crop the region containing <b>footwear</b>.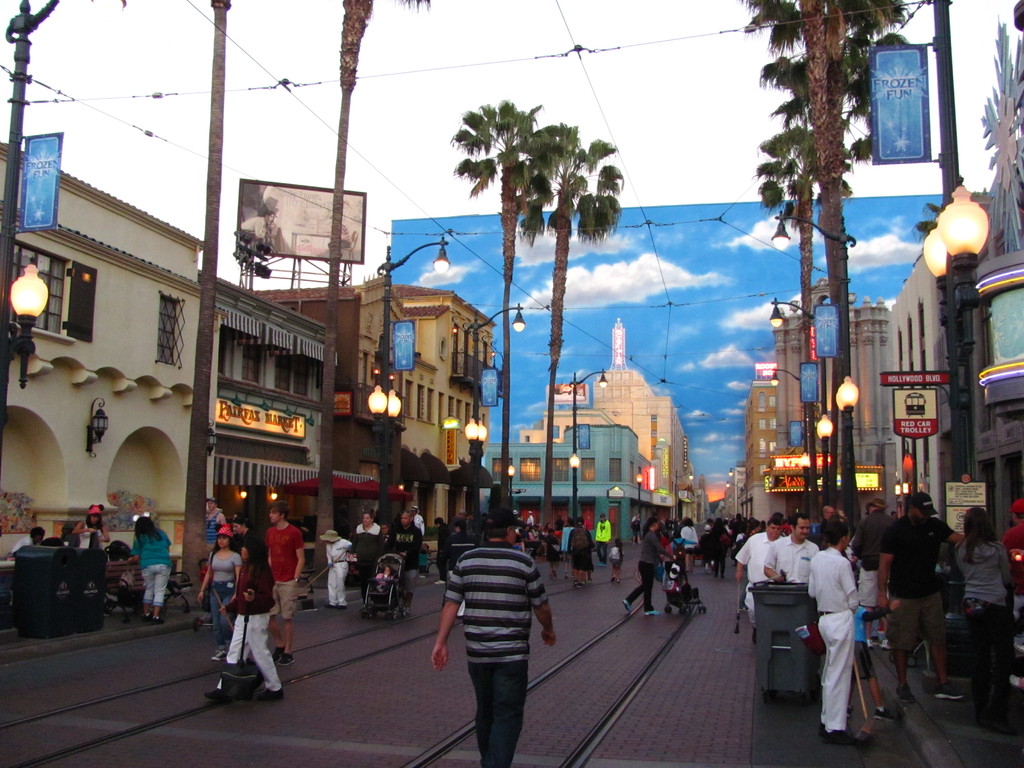
Crop region: x1=624 y1=595 x2=632 y2=611.
